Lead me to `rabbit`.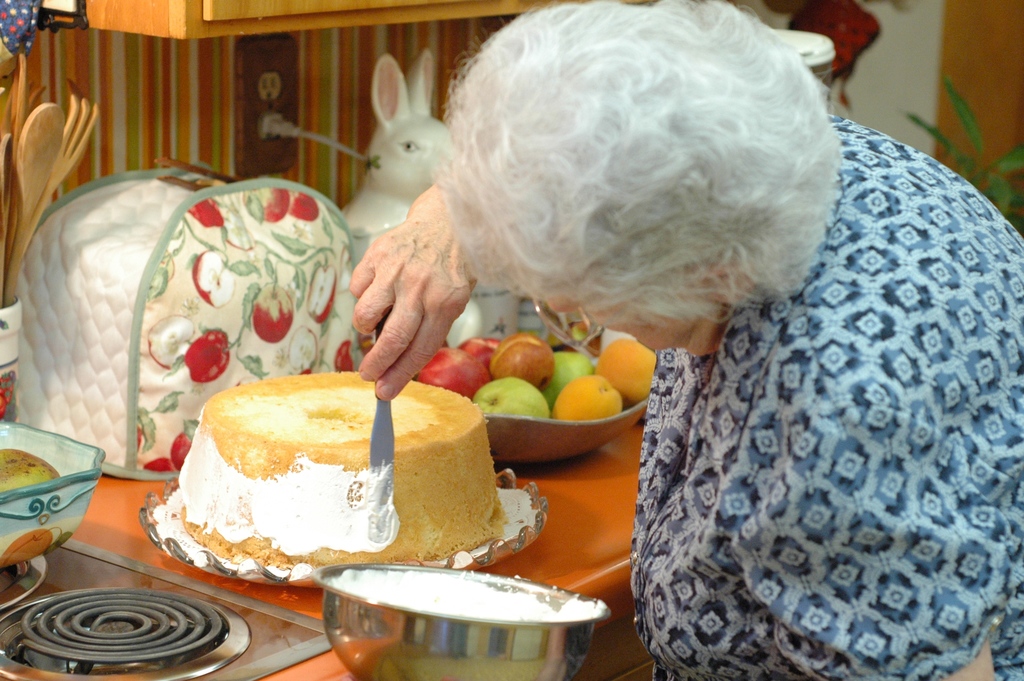
Lead to {"x1": 331, "y1": 46, "x2": 491, "y2": 350}.
